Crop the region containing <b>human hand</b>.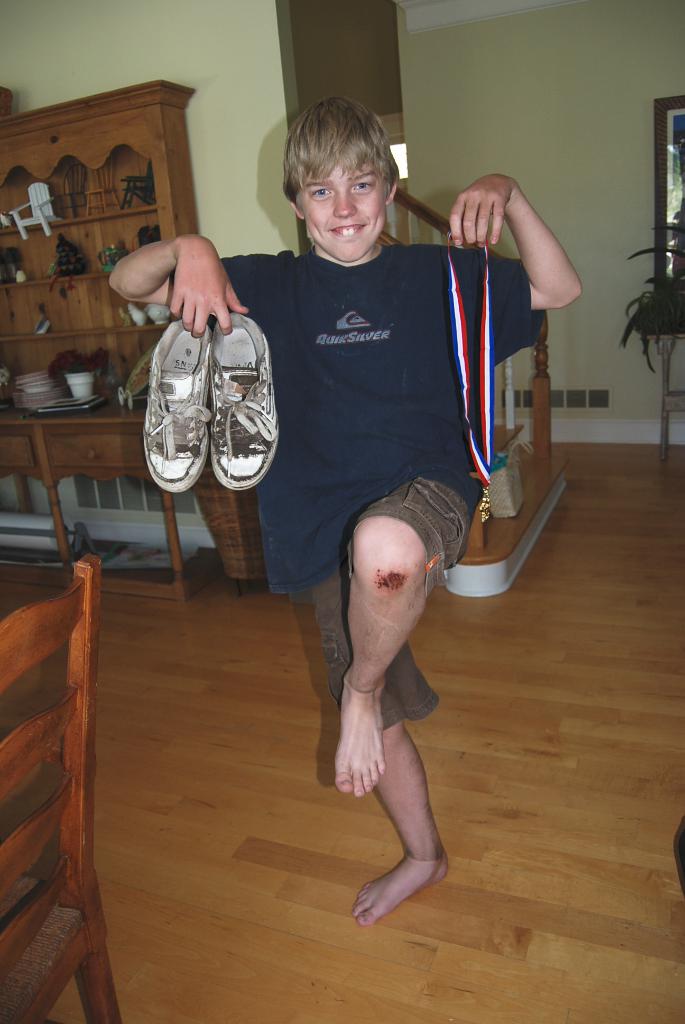
Crop region: [x1=171, y1=234, x2=251, y2=340].
